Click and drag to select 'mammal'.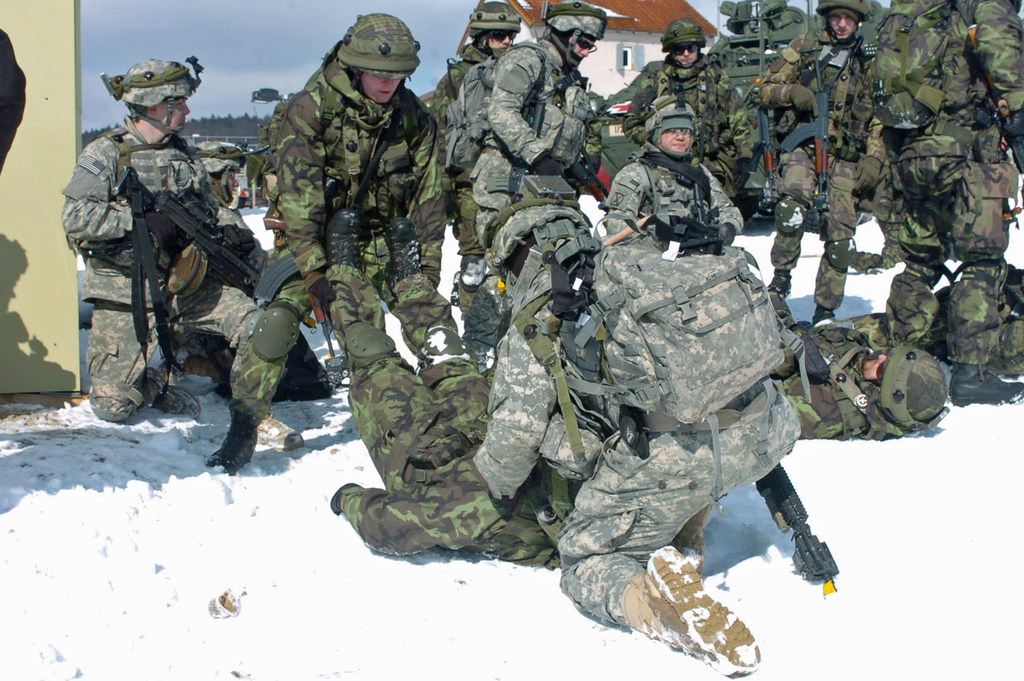
Selection: (462,195,831,680).
